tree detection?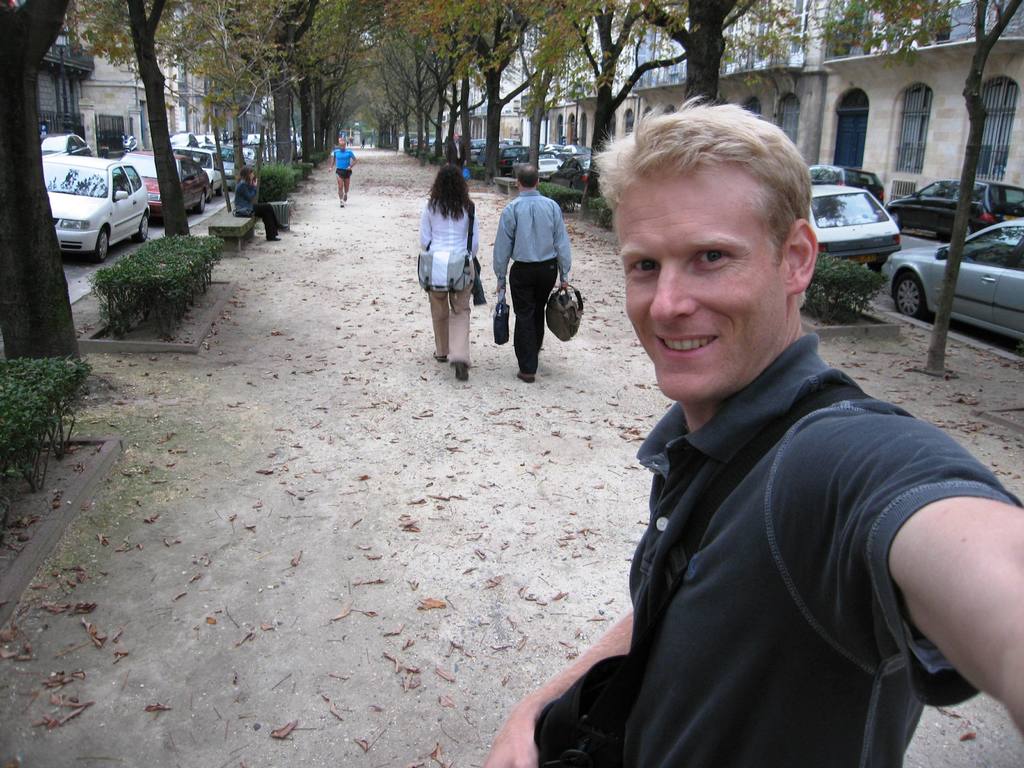
(168,0,273,198)
